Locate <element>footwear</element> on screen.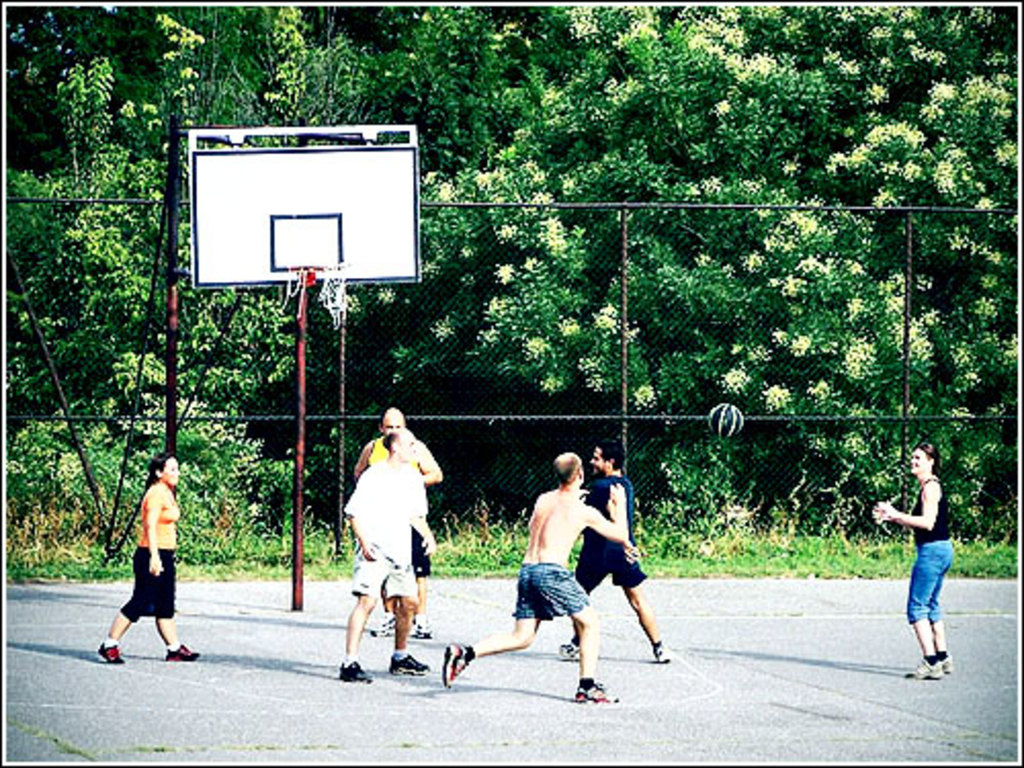
On screen at bbox=(371, 618, 393, 637).
